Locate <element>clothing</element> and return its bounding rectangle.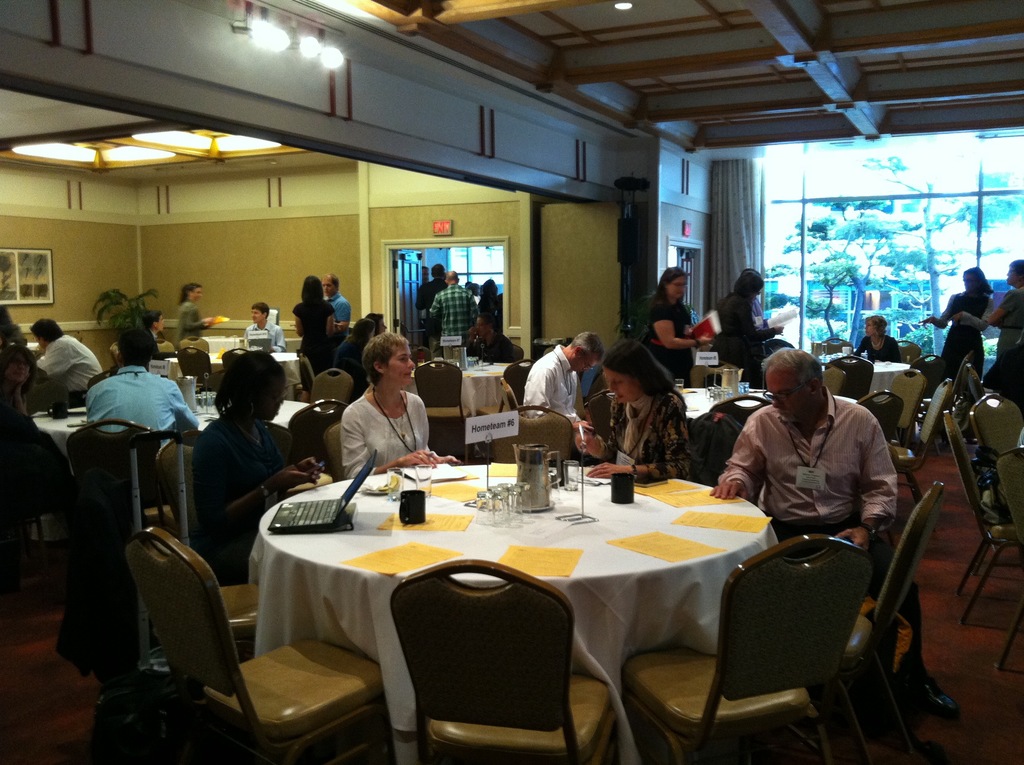
[135,331,168,366].
